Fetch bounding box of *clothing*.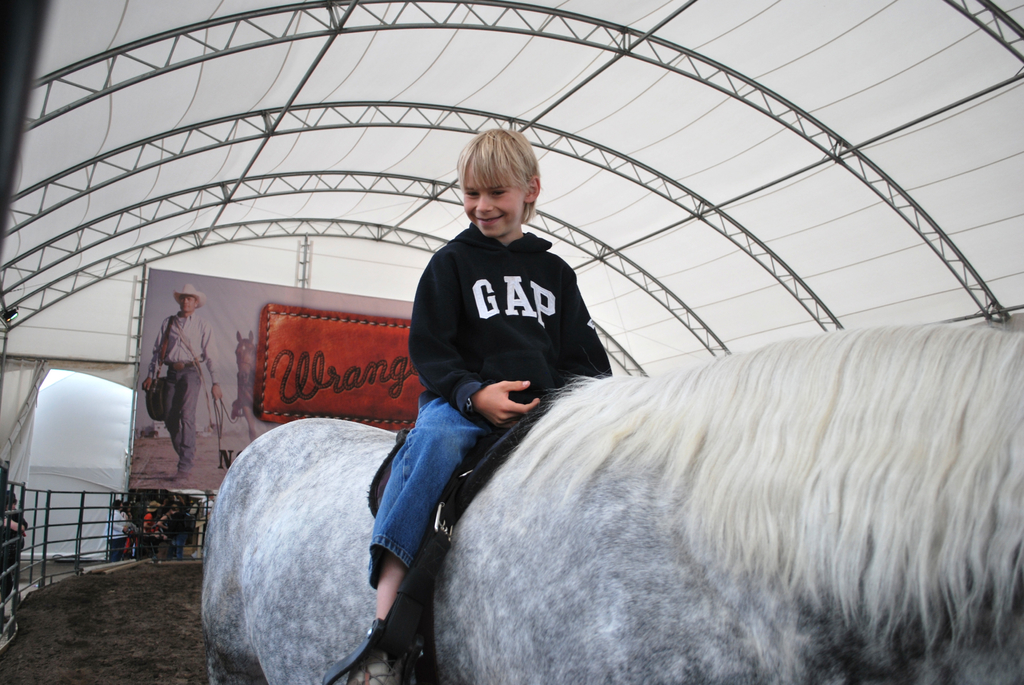
Bbox: <box>162,515,178,563</box>.
